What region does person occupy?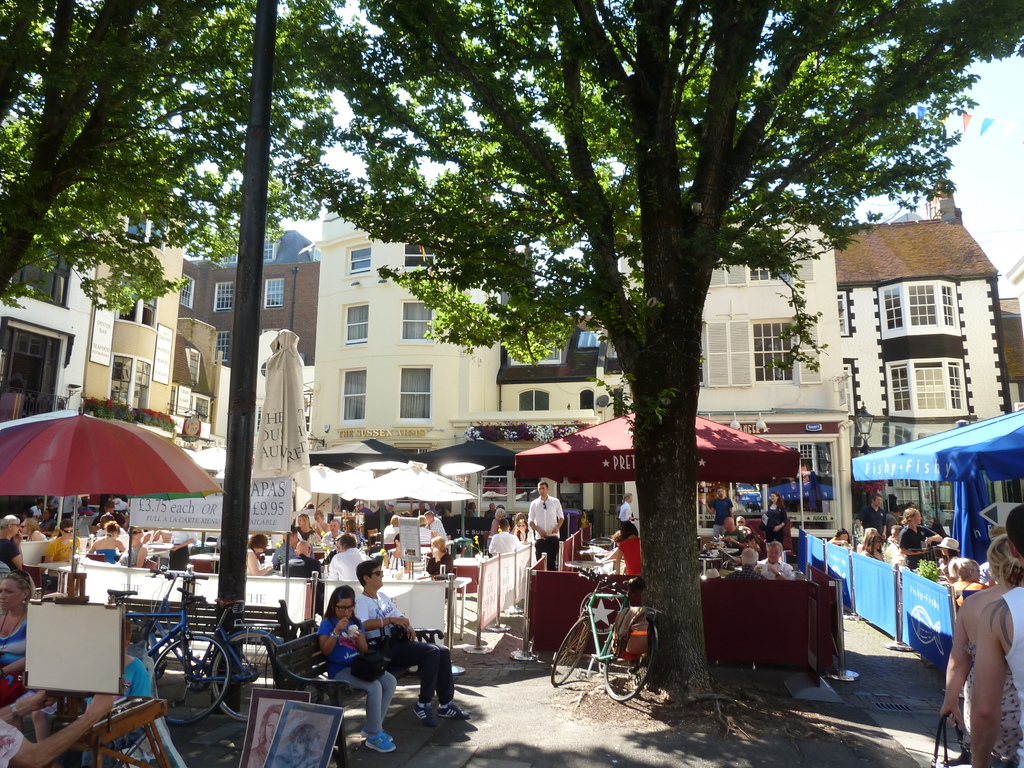
bbox=(283, 540, 321, 577).
